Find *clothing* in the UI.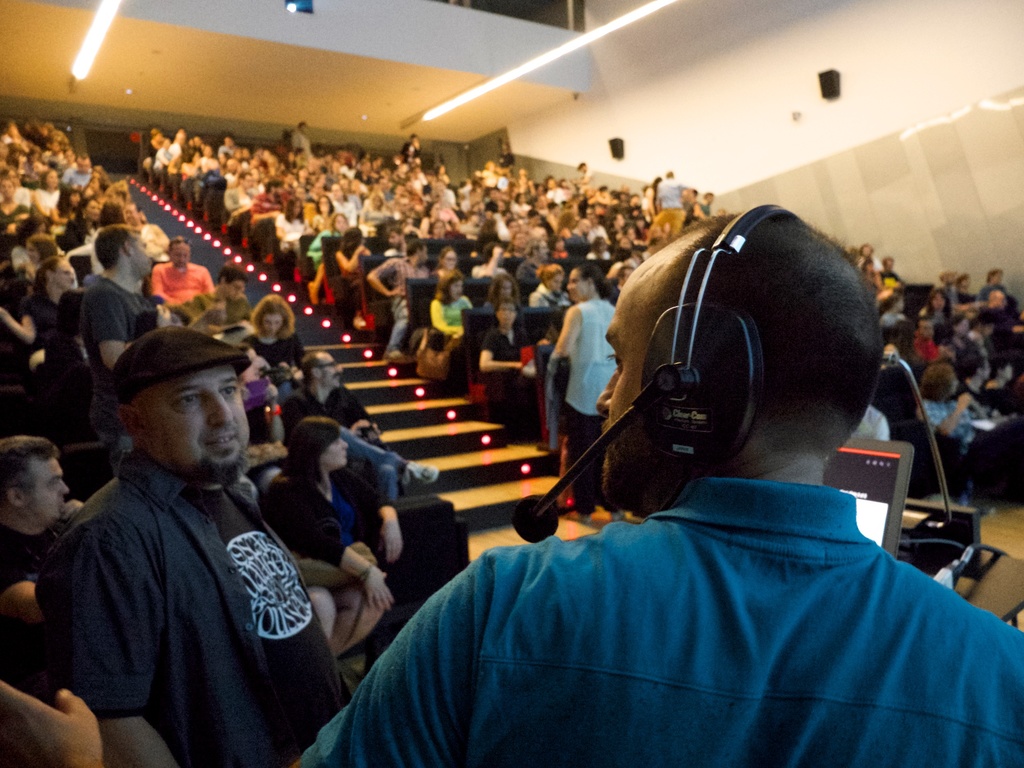
UI element at (241, 331, 310, 371).
